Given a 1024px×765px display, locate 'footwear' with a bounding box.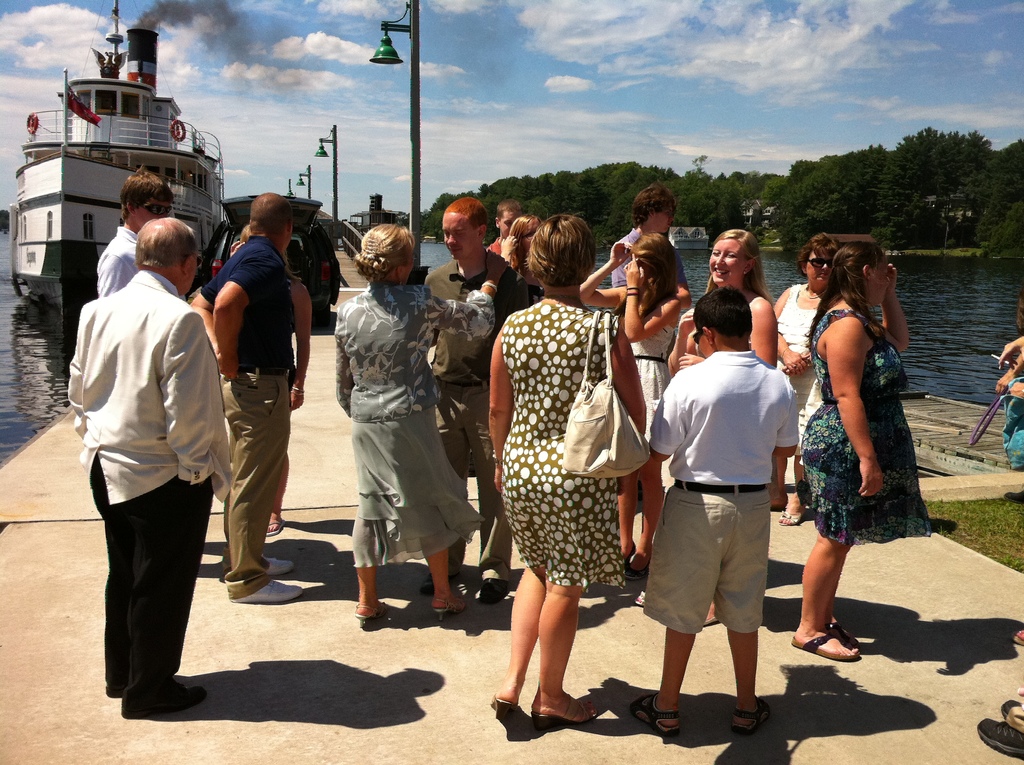
Located: l=431, t=595, r=469, b=622.
